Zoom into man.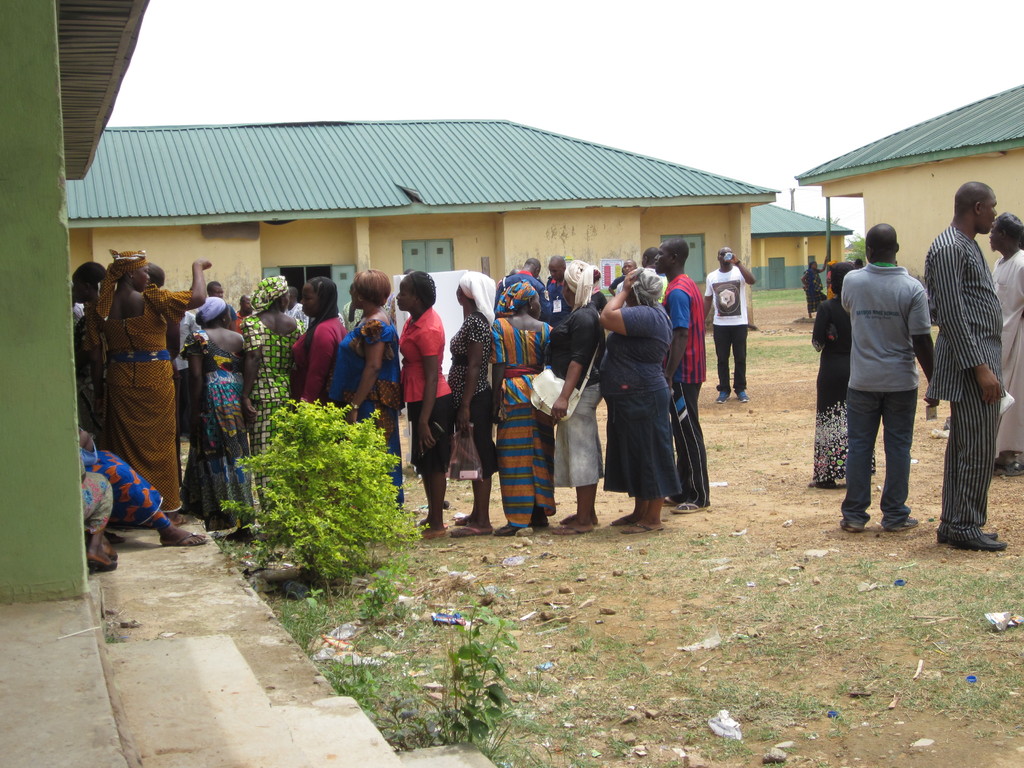
Zoom target: rect(700, 245, 755, 406).
